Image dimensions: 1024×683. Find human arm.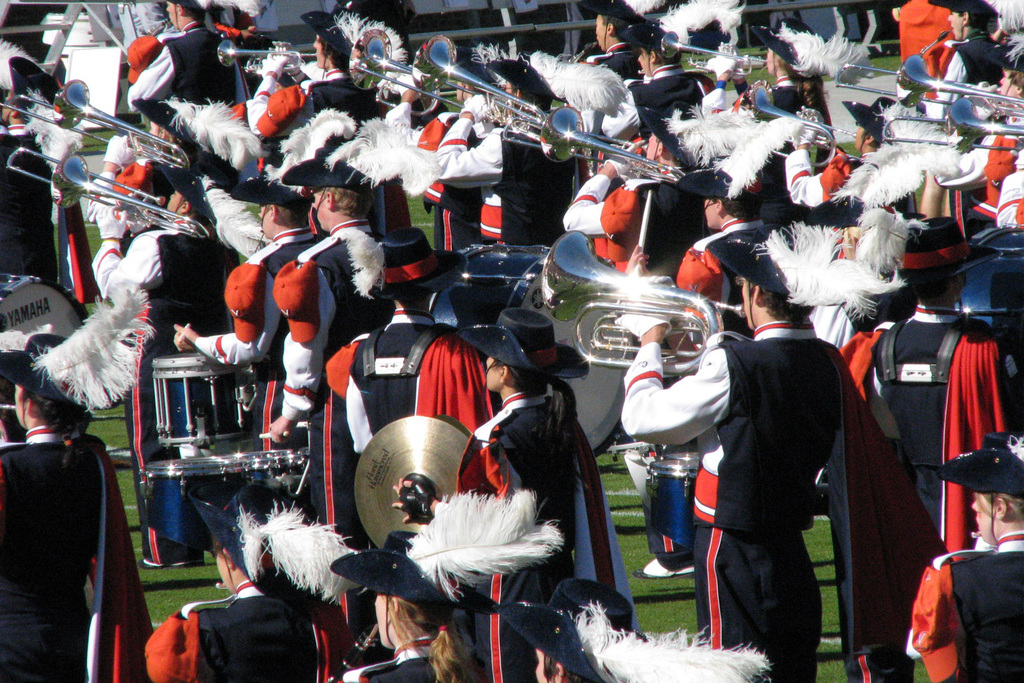
[x1=176, y1=242, x2=295, y2=361].
